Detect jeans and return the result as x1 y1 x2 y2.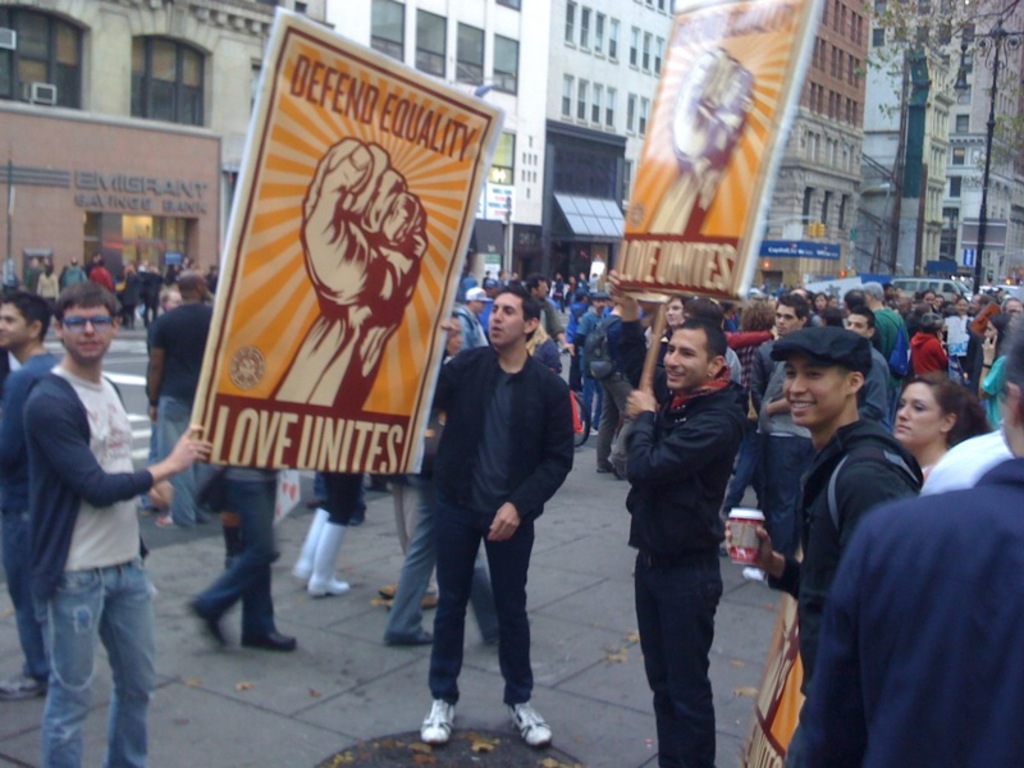
599 380 644 466.
